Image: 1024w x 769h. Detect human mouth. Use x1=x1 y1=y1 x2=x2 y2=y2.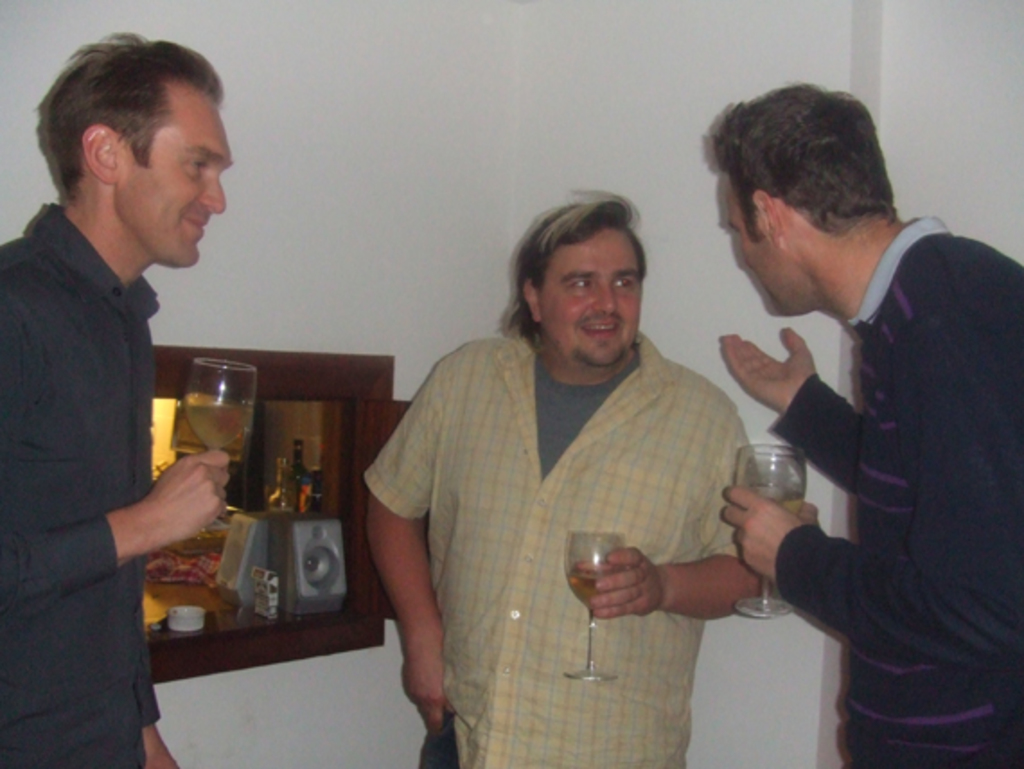
x1=577 y1=305 x2=631 y2=341.
